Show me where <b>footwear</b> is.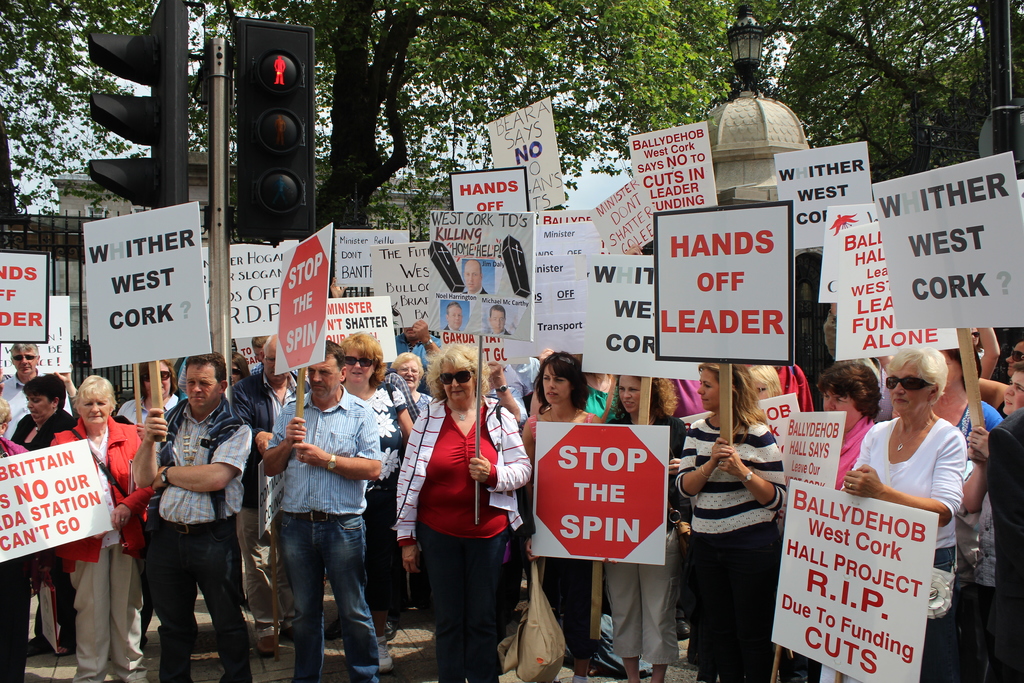
<b>footwear</b> is at {"left": 673, "top": 617, "right": 691, "bottom": 646}.
